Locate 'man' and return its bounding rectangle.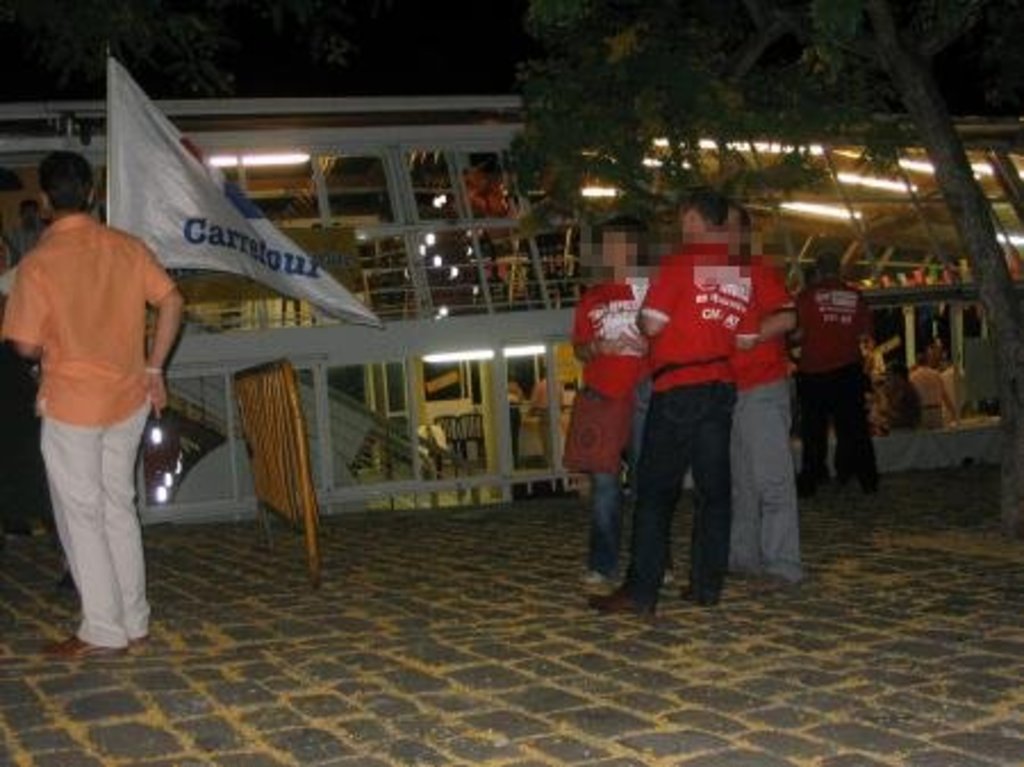
locate(728, 203, 803, 599).
